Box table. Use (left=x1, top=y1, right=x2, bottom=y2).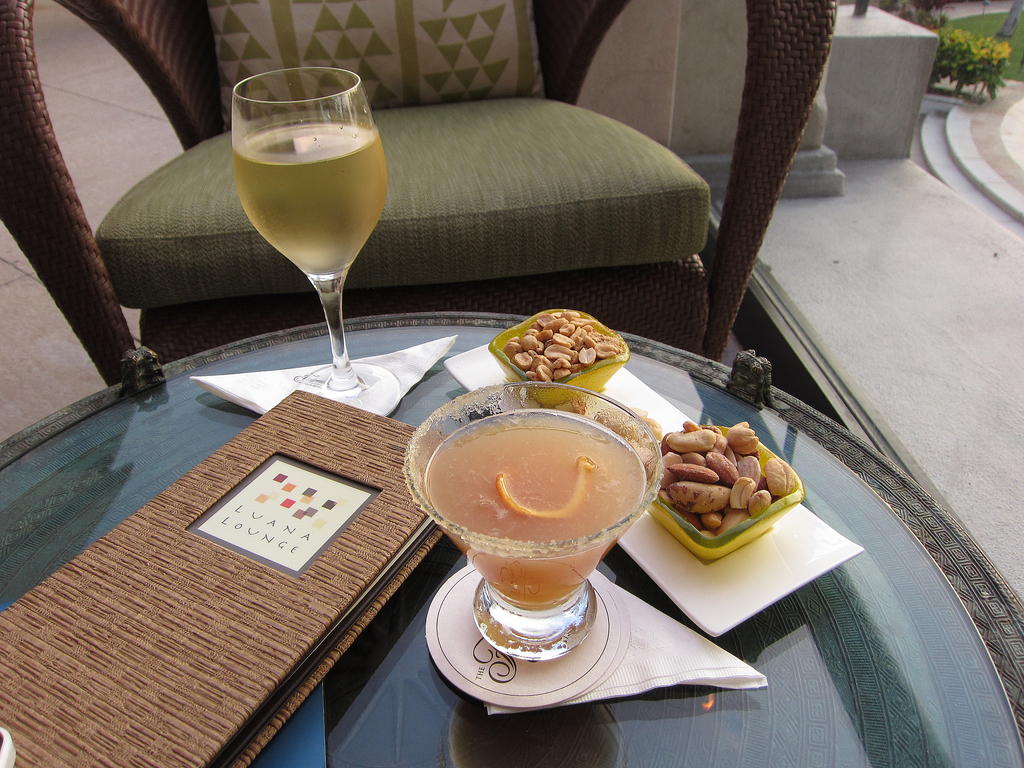
(left=0, top=247, right=1023, bottom=767).
